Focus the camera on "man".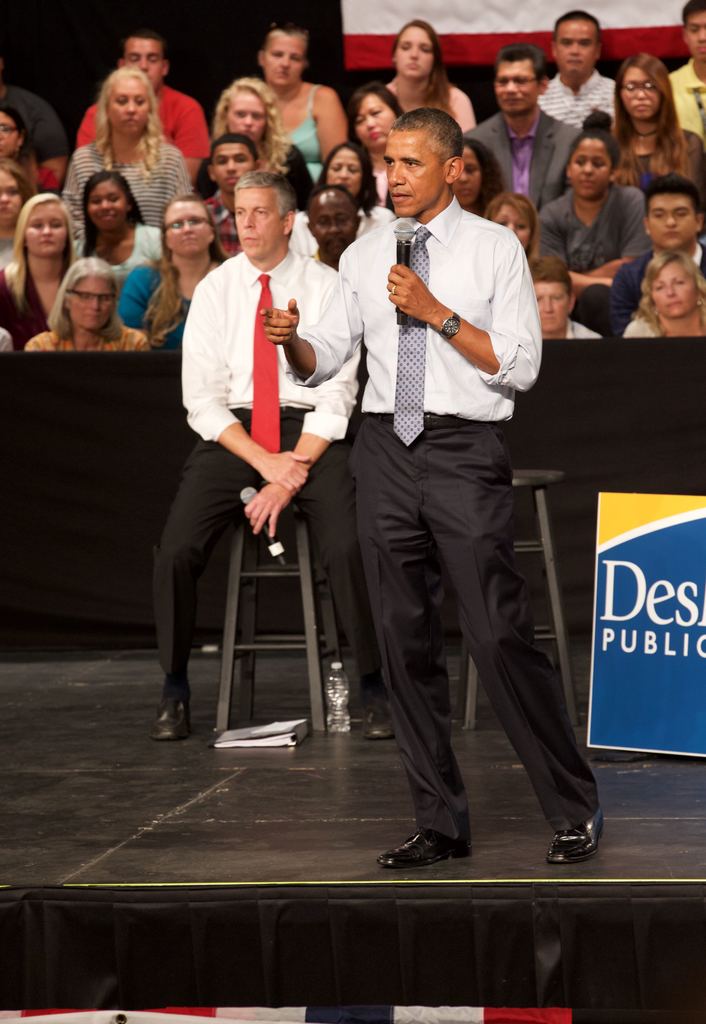
Focus region: select_region(538, 6, 622, 137).
